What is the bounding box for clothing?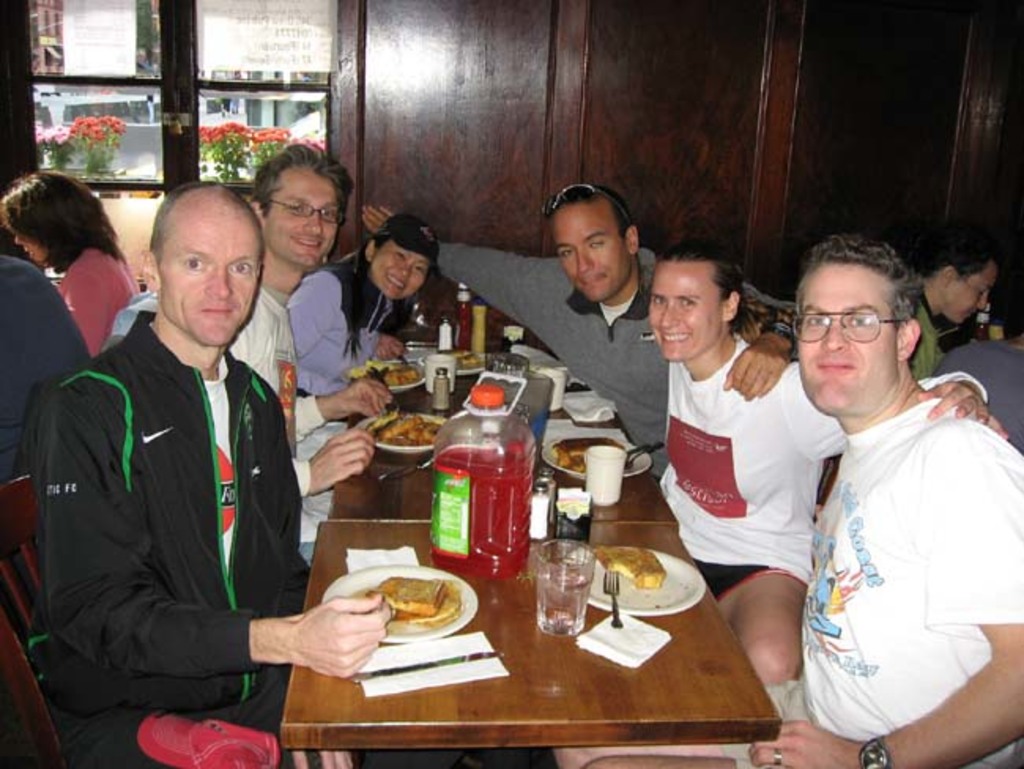
(109,290,325,487).
